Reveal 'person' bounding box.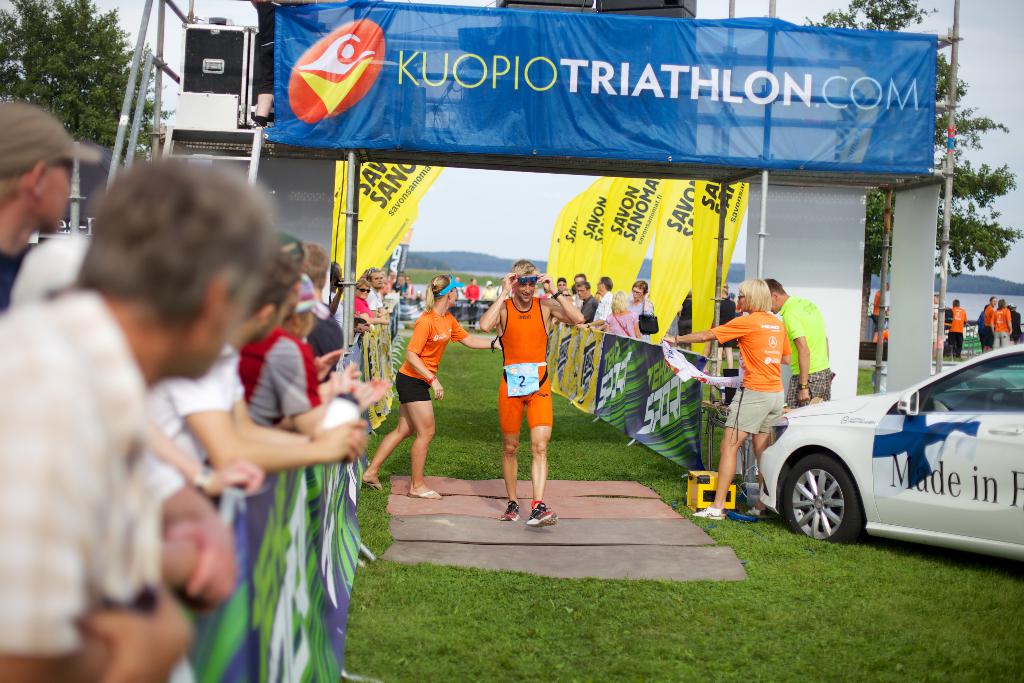
Revealed: left=463, top=273, right=481, bottom=330.
